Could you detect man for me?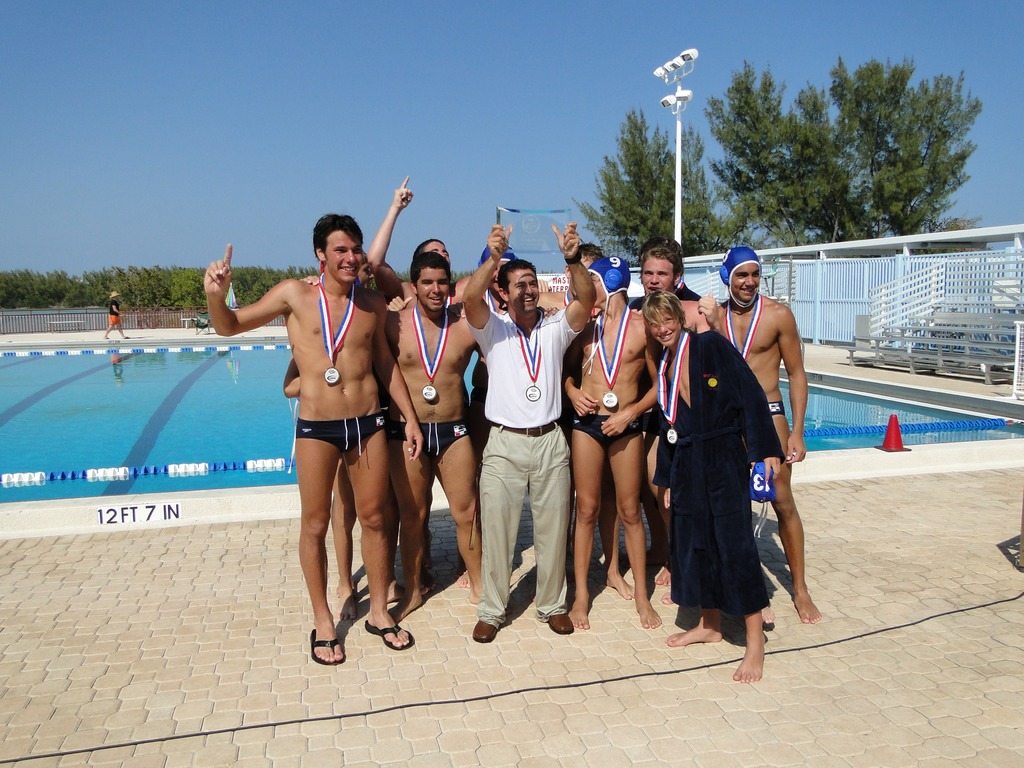
Detection result: 104, 292, 129, 339.
